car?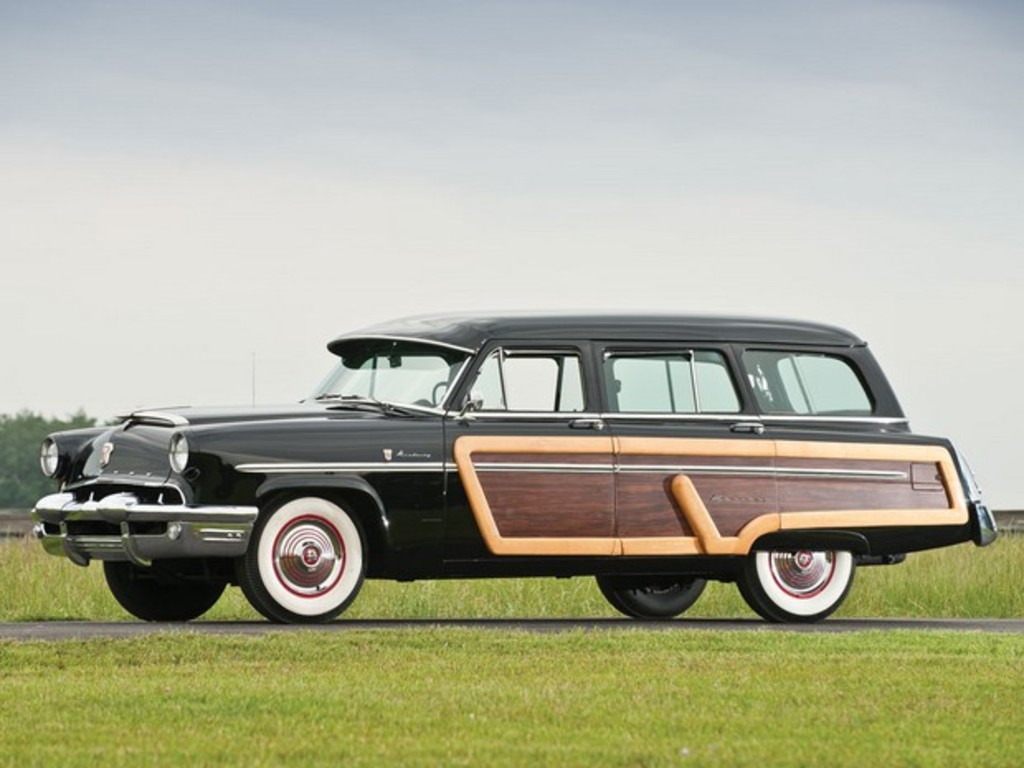
bbox=[38, 315, 981, 634]
